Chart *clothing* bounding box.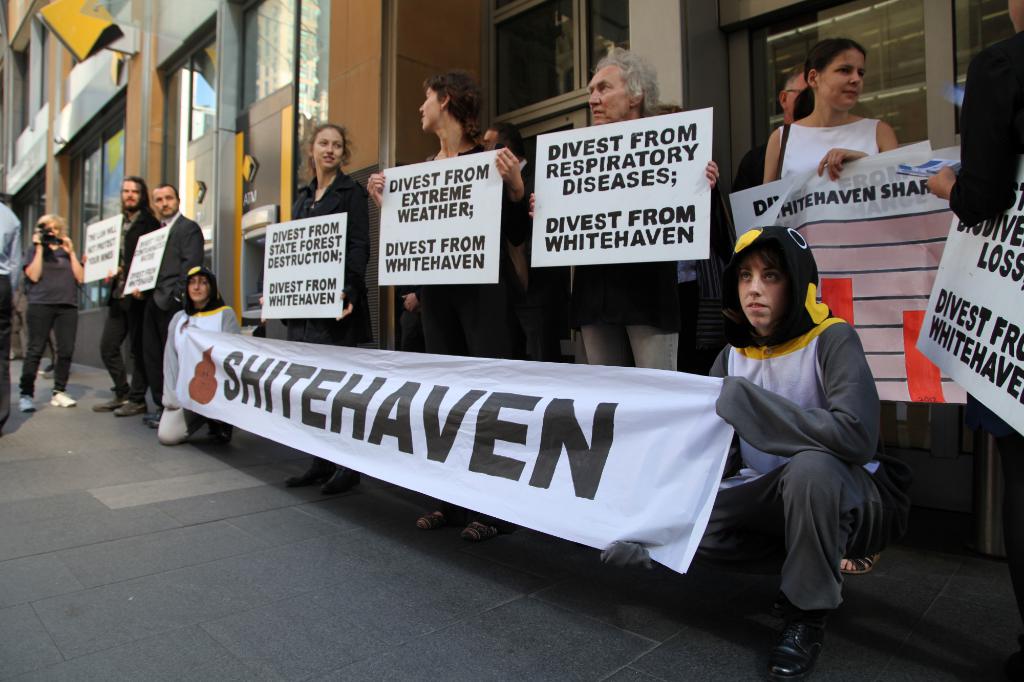
Charted: (25, 241, 97, 396).
